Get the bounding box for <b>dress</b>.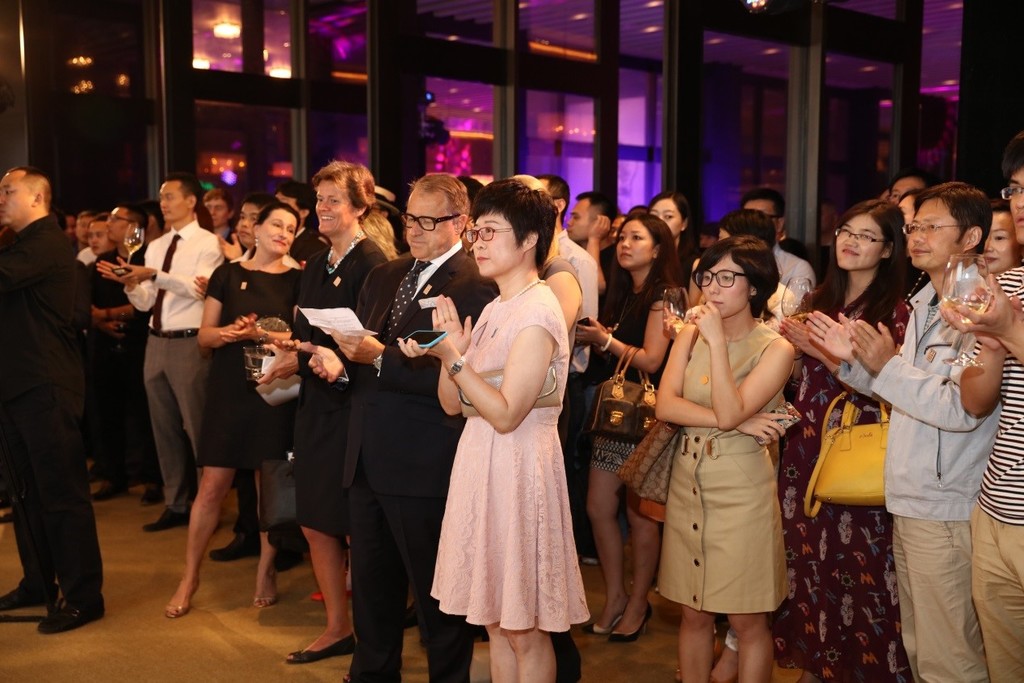
crop(431, 285, 589, 629).
